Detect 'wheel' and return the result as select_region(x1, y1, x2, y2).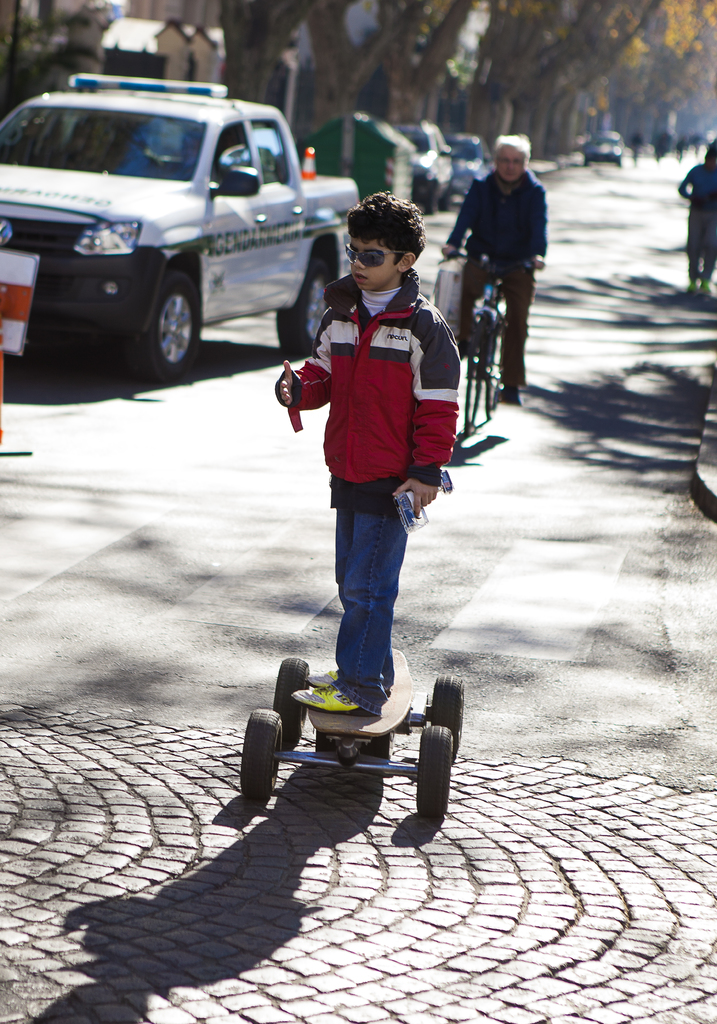
select_region(488, 329, 507, 410).
